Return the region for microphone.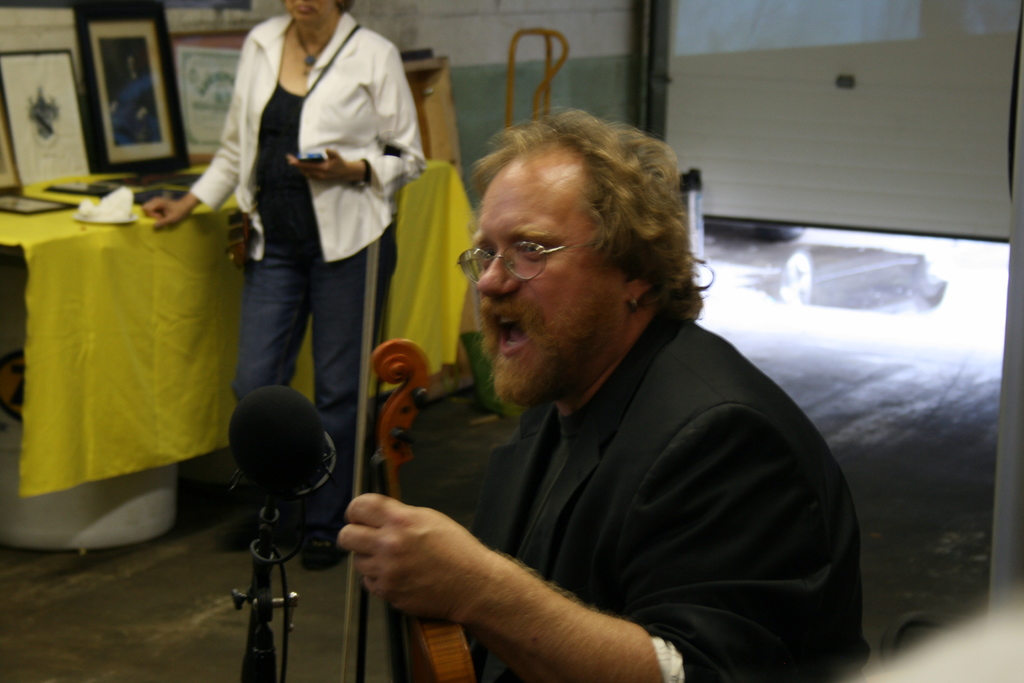
[x1=226, y1=383, x2=330, y2=504].
